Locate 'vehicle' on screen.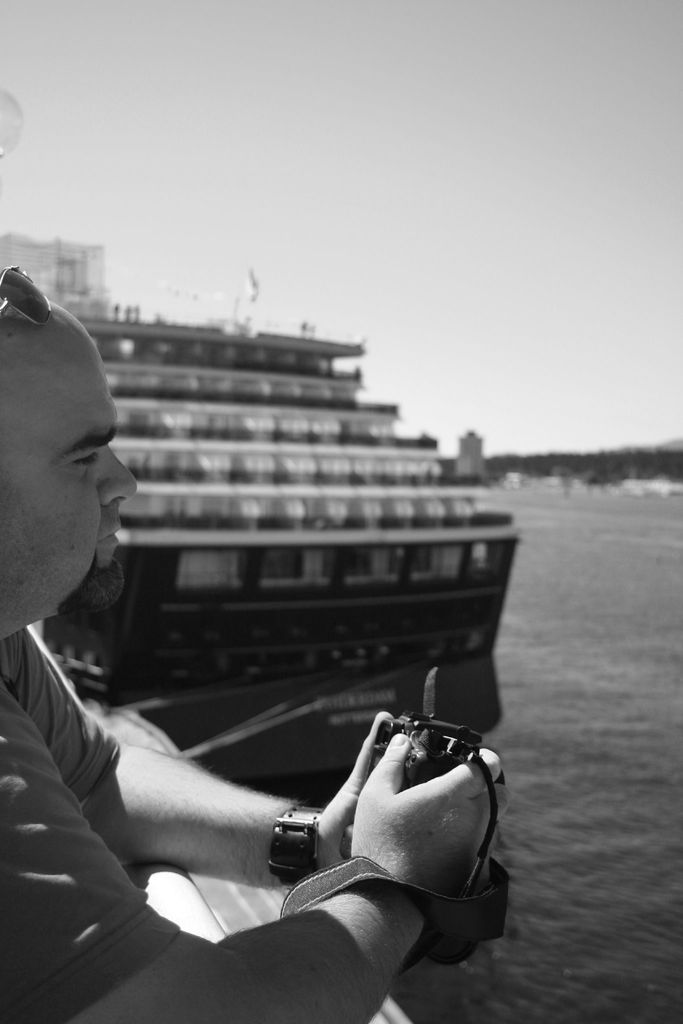
On screen at <bbox>47, 295, 516, 809</bbox>.
